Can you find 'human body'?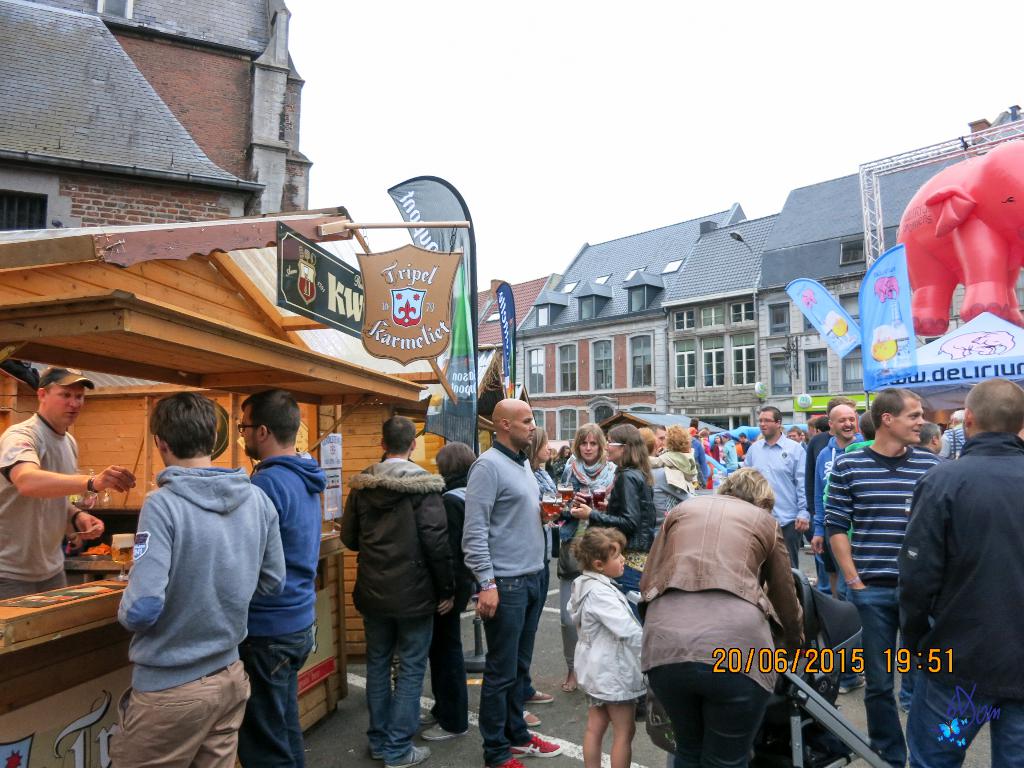
Yes, bounding box: [640, 492, 806, 767].
